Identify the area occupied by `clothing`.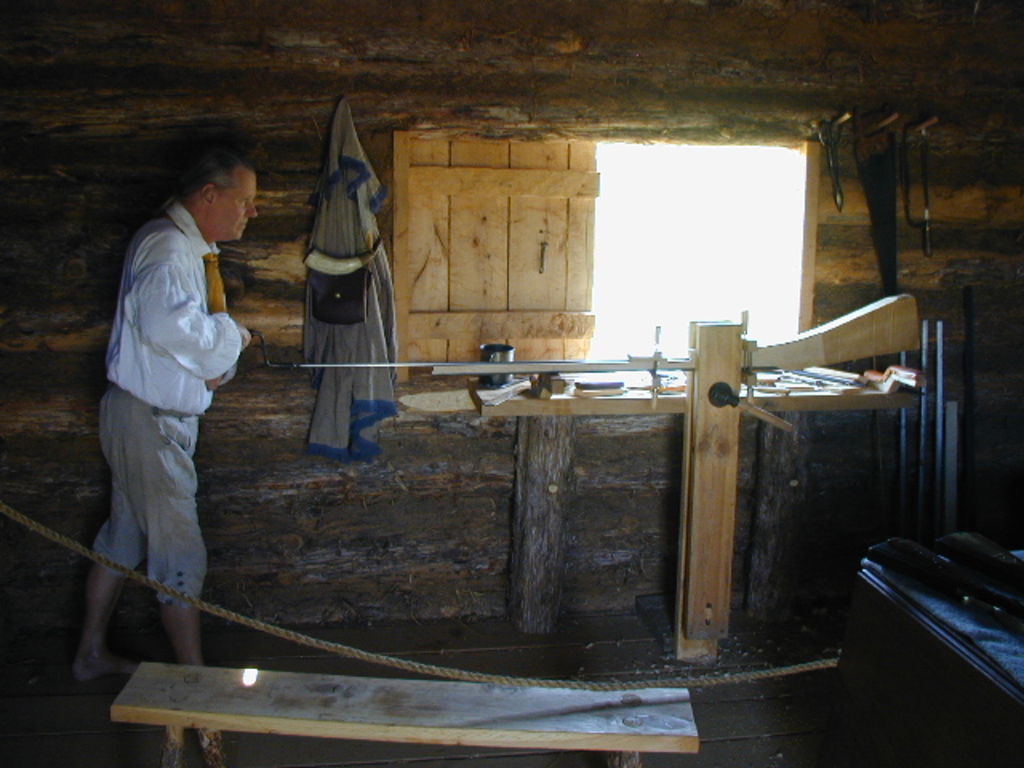
Area: region(88, 197, 248, 608).
